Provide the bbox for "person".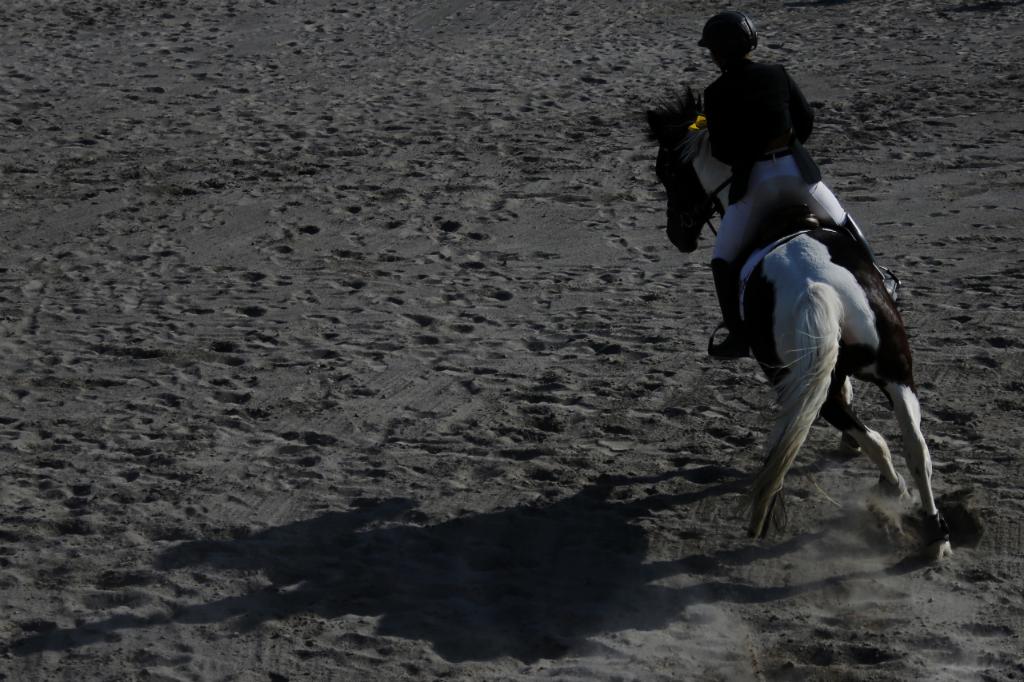
Rect(706, 6, 911, 366).
